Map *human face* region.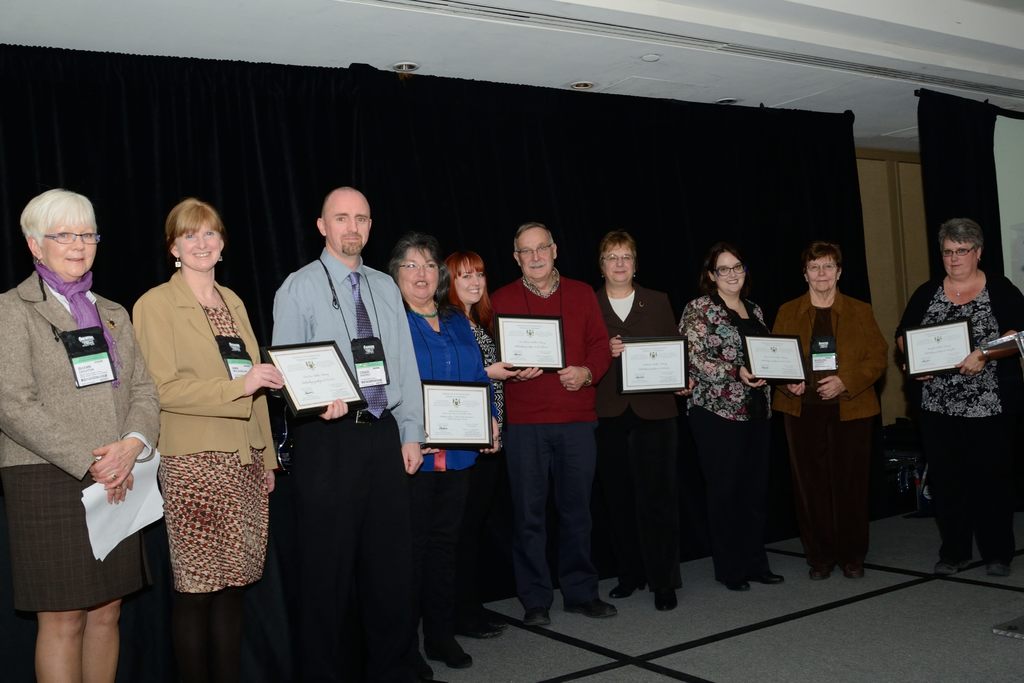
Mapped to box(515, 231, 556, 279).
